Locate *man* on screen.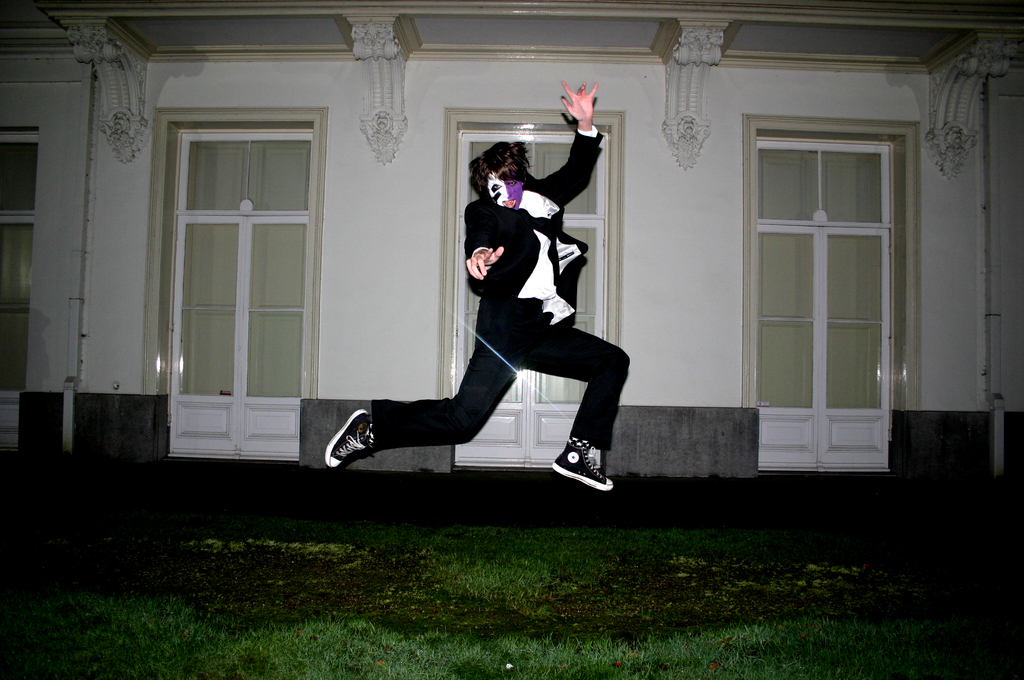
On screen at {"x1": 321, "y1": 77, "x2": 639, "y2": 488}.
